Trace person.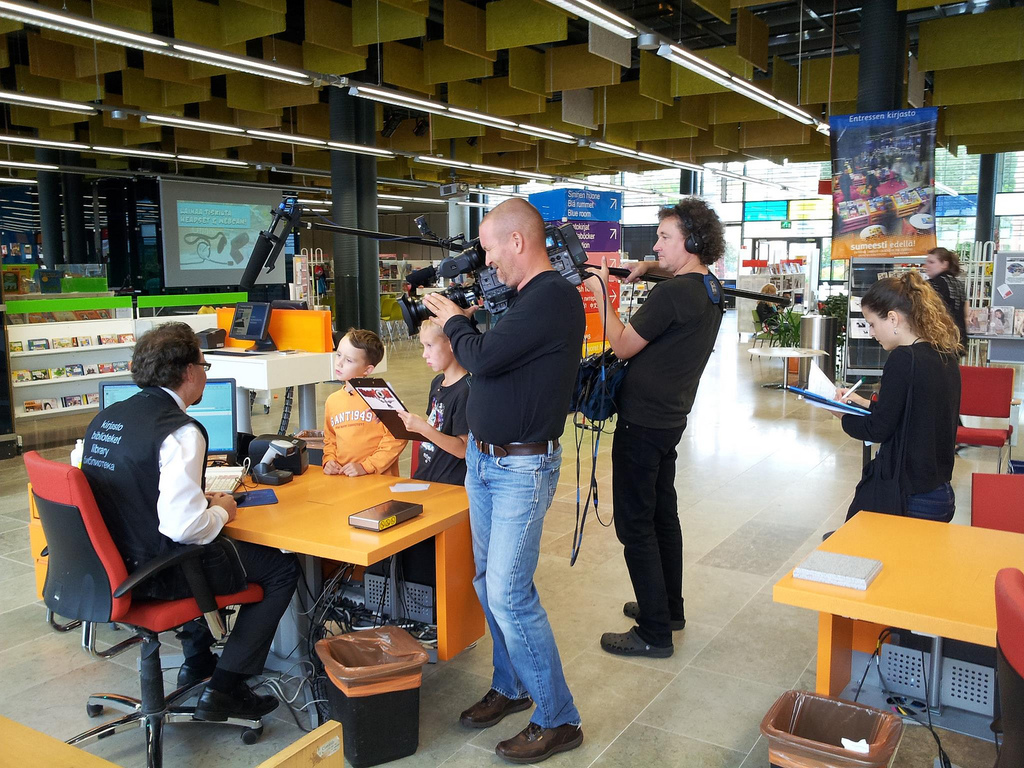
Traced to BBox(316, 324, 412, 582).
